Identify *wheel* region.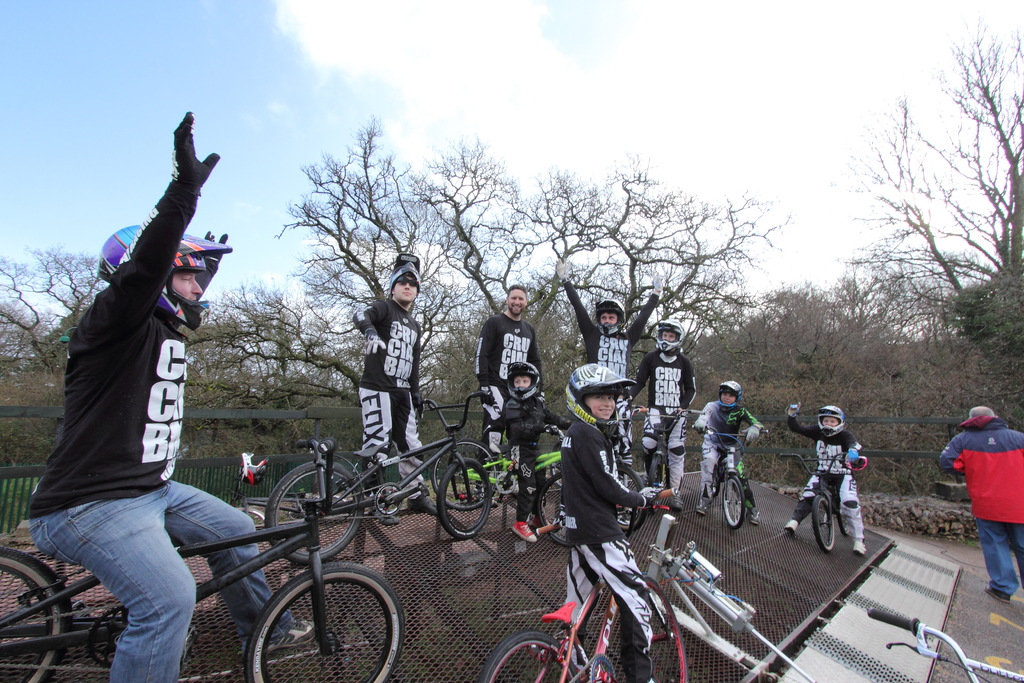
Region: 420, 436, 505, 516.
